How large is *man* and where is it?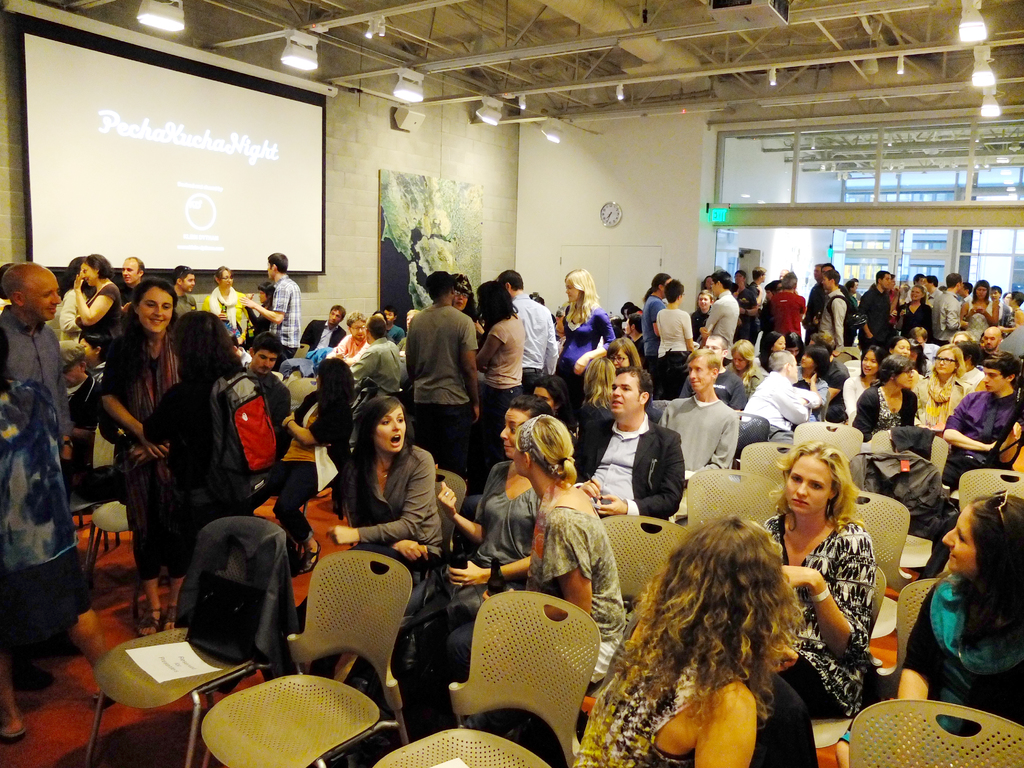
Bounding box: pyautogui.locateOnScreen(972, 319, 1012, 357).
